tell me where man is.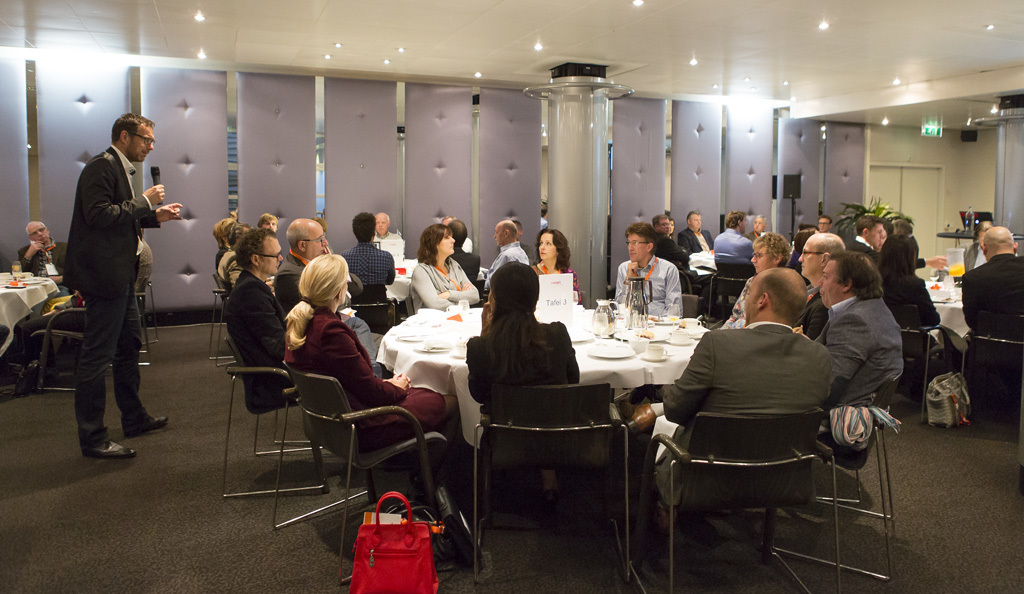
man is at <box>626,267,833,533</box>.
